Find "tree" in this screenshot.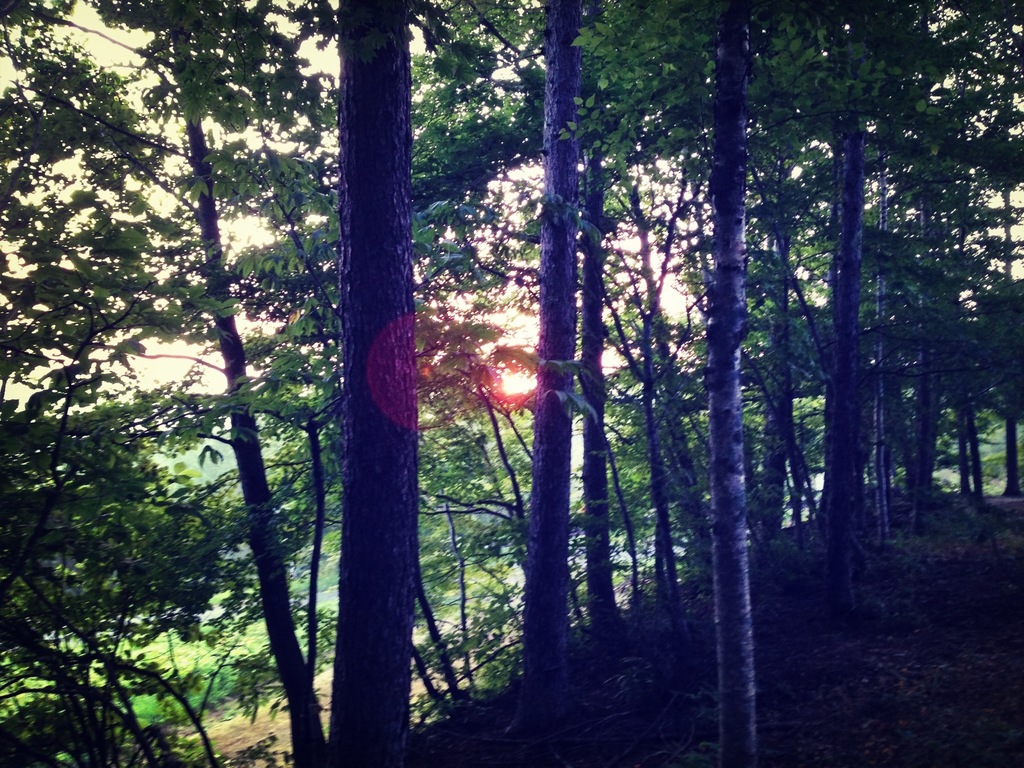
The bounding box for "tree" is l=560, t=2, r=730, b=657.
